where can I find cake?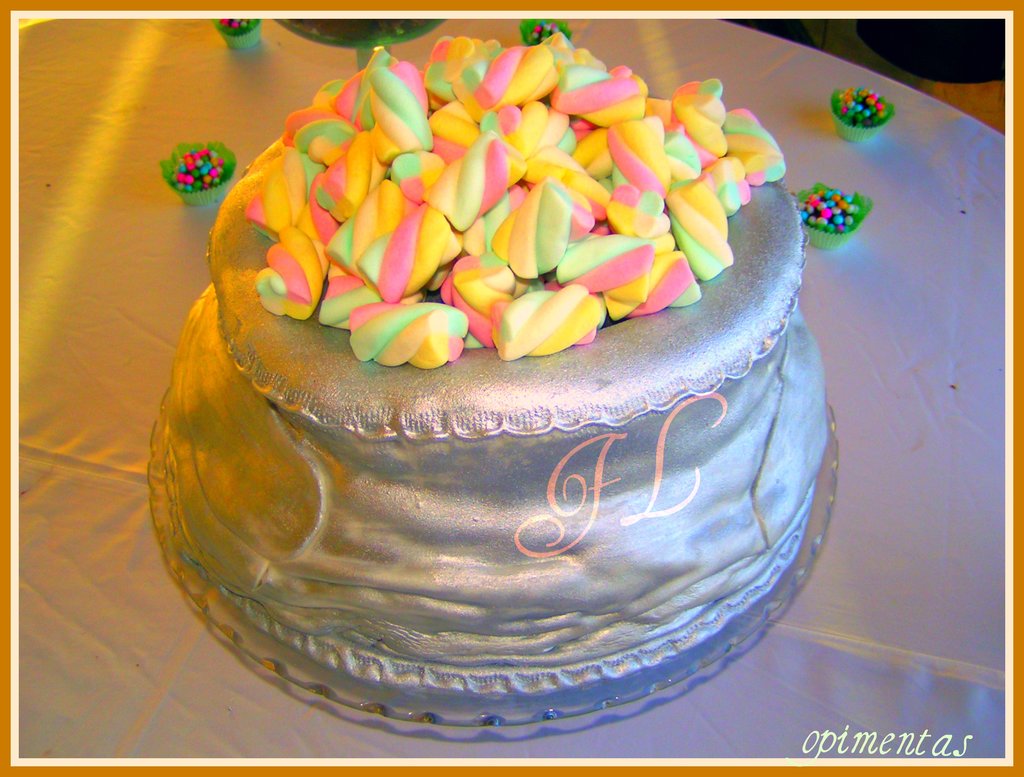
You can find it at detection(149, 36, 829, 726).
